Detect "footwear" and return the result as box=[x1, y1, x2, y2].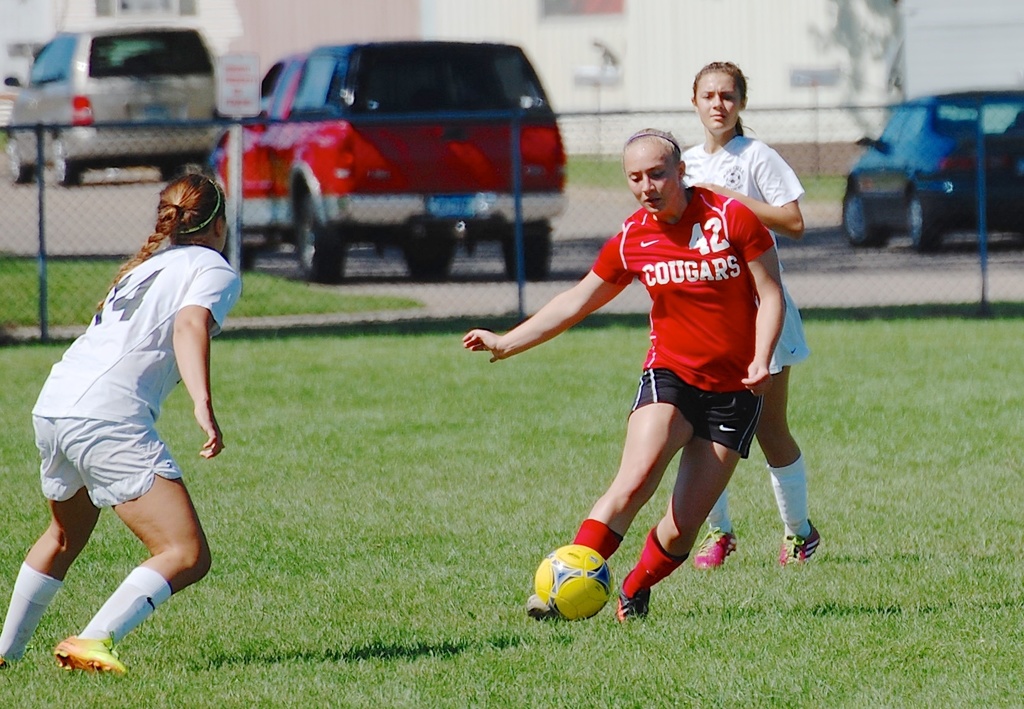
box=[781, 518, 823, 567].
